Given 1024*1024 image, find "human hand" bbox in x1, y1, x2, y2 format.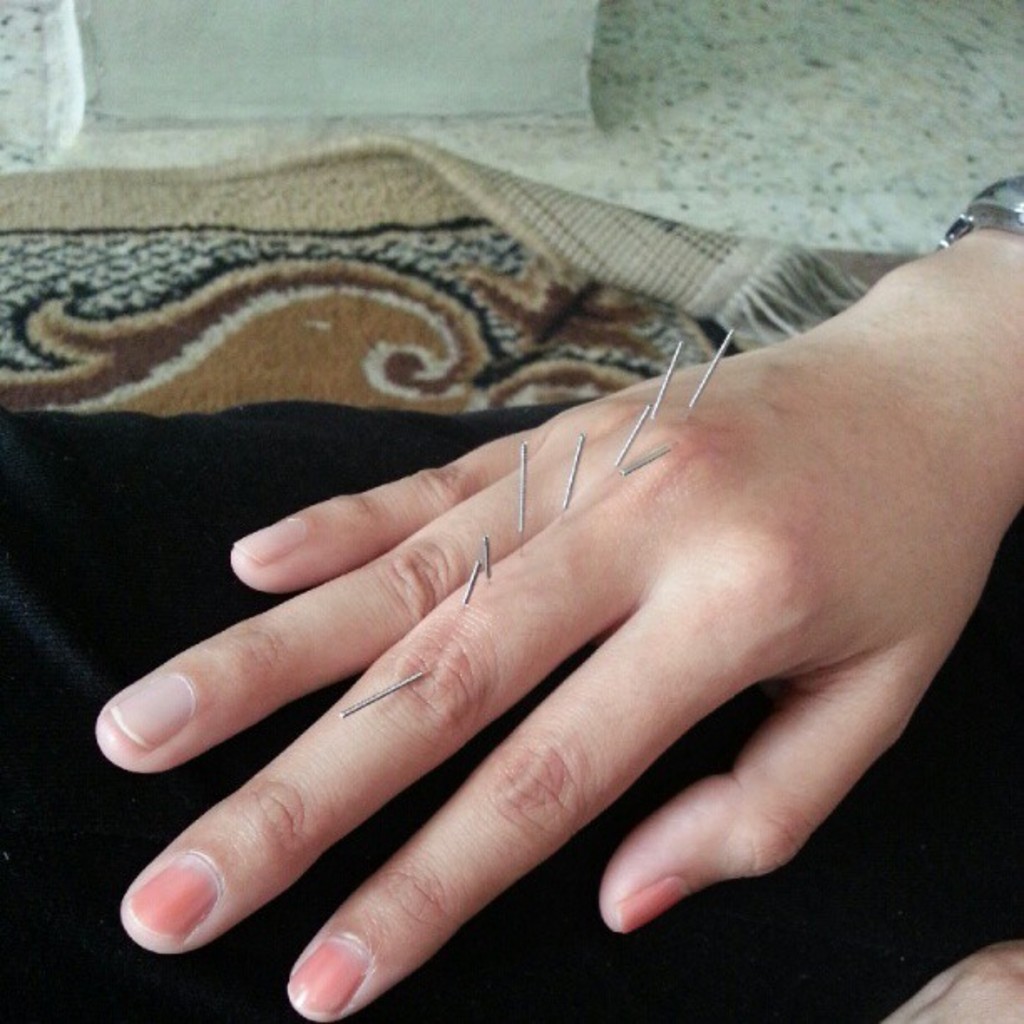
95, 268, 1022, 1022.
